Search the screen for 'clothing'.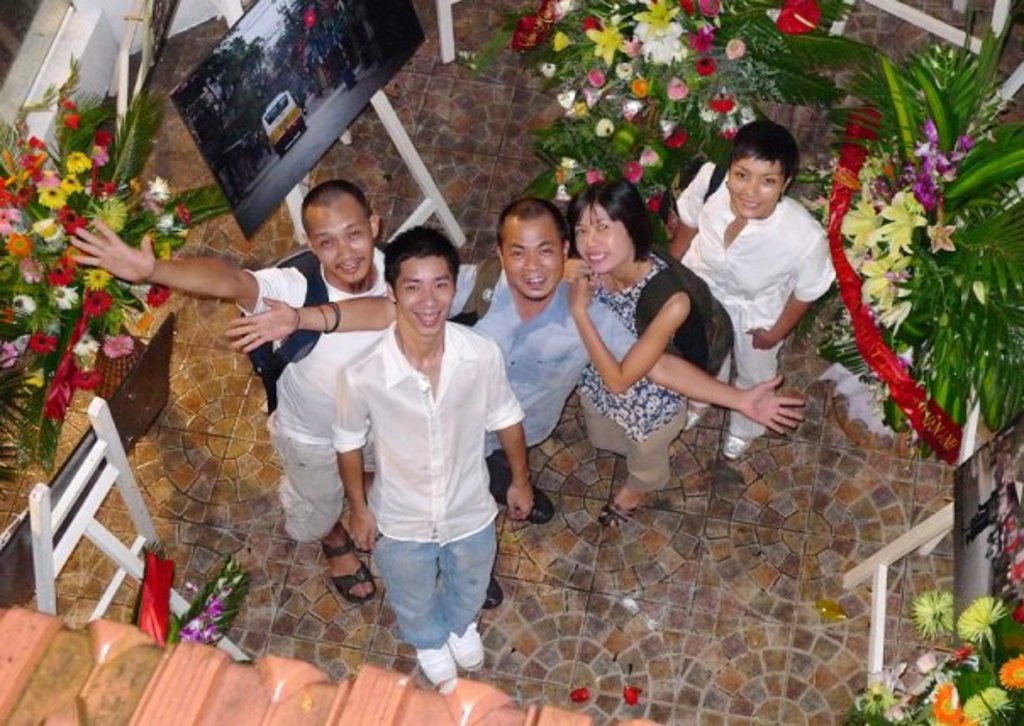
Found at [673, 163, 834, 439].
